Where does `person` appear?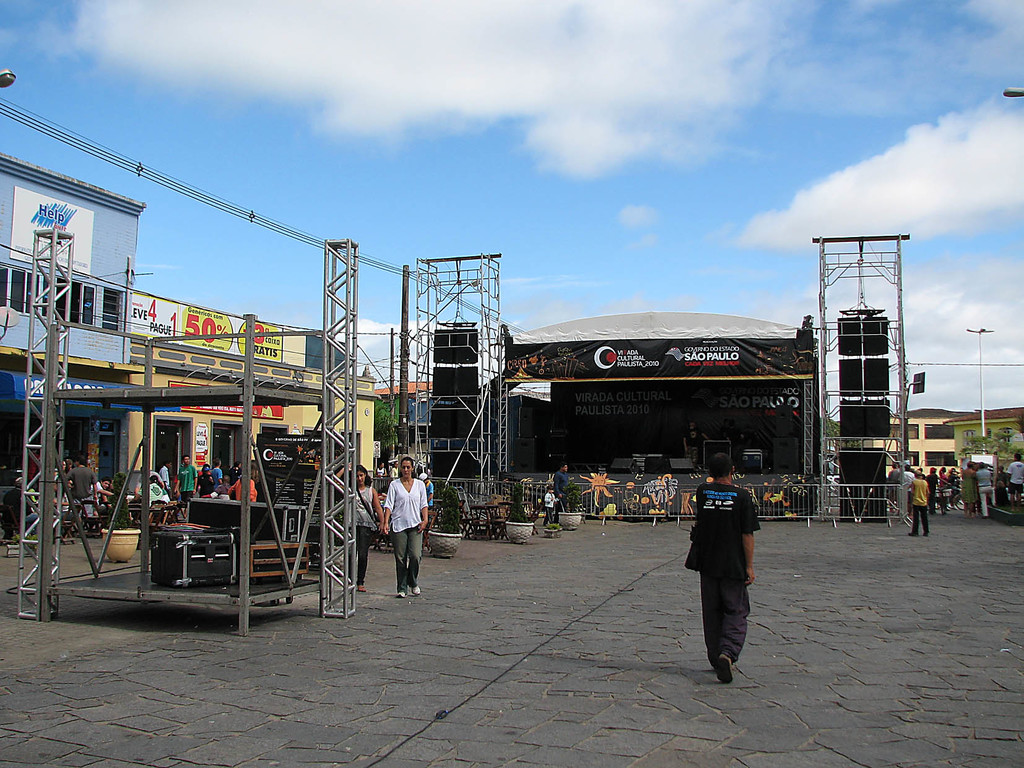
Appears at locate(908, 463, 927, 536).
